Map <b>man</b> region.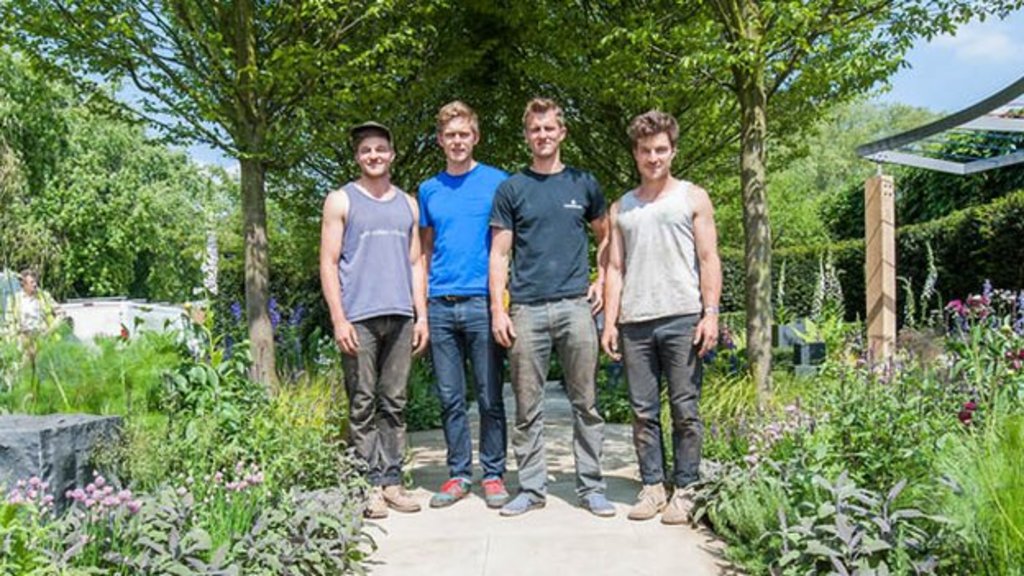
Mapped to select_region(601, 110, 727, 517).
